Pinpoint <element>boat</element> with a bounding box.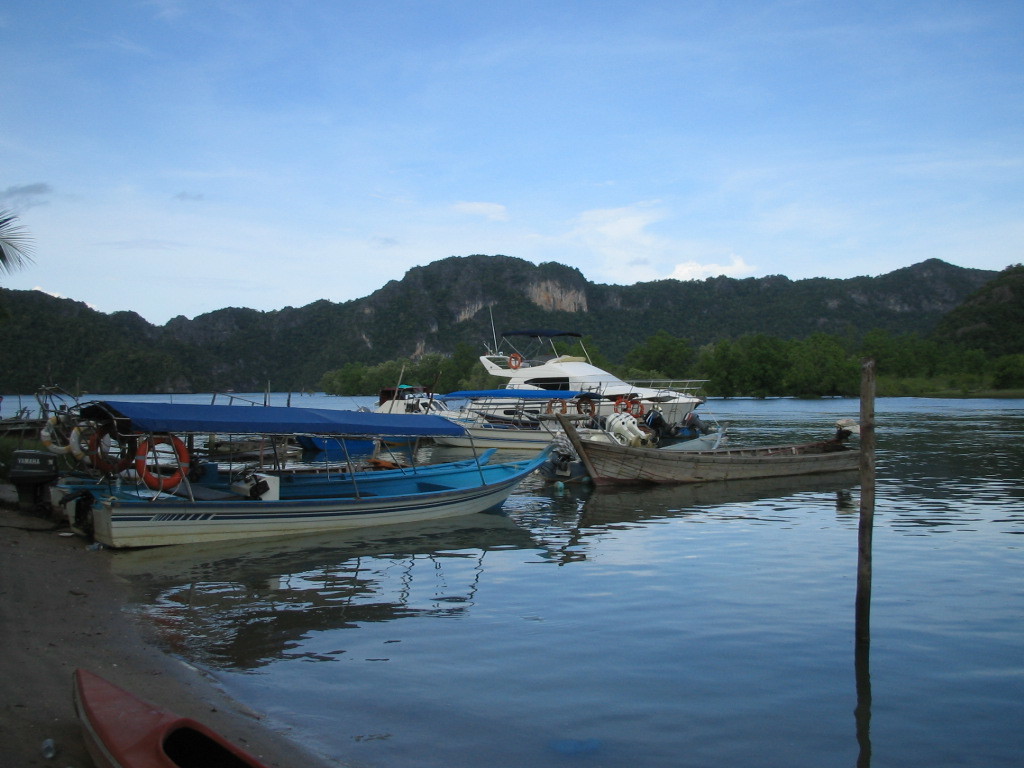
rect(478, 314, 707, 435).
